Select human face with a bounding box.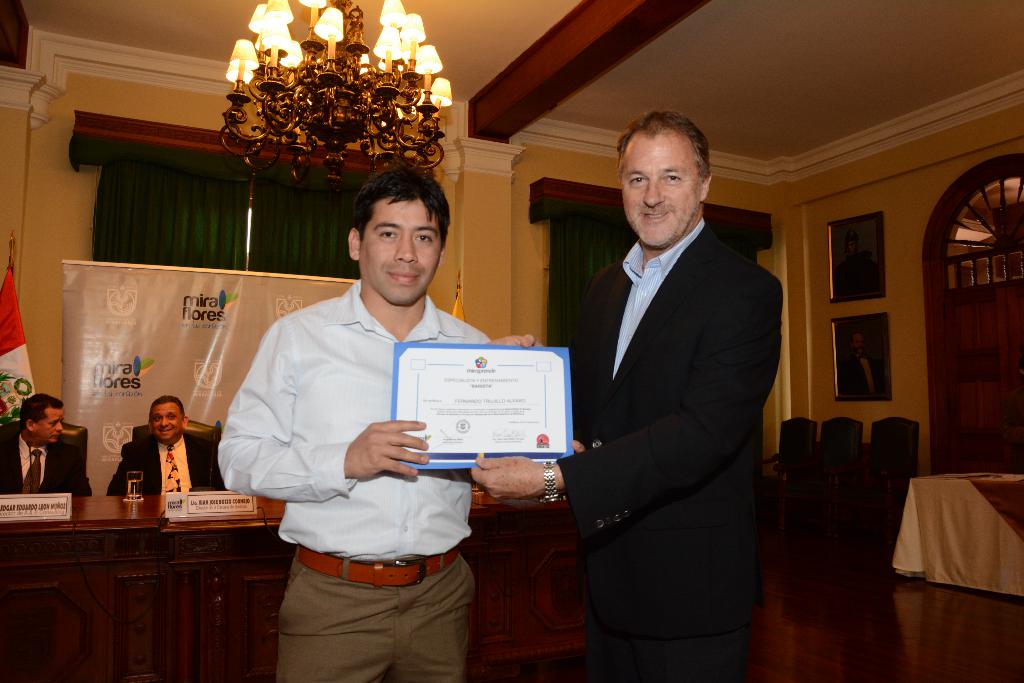
(621, 134, 698, 246).
